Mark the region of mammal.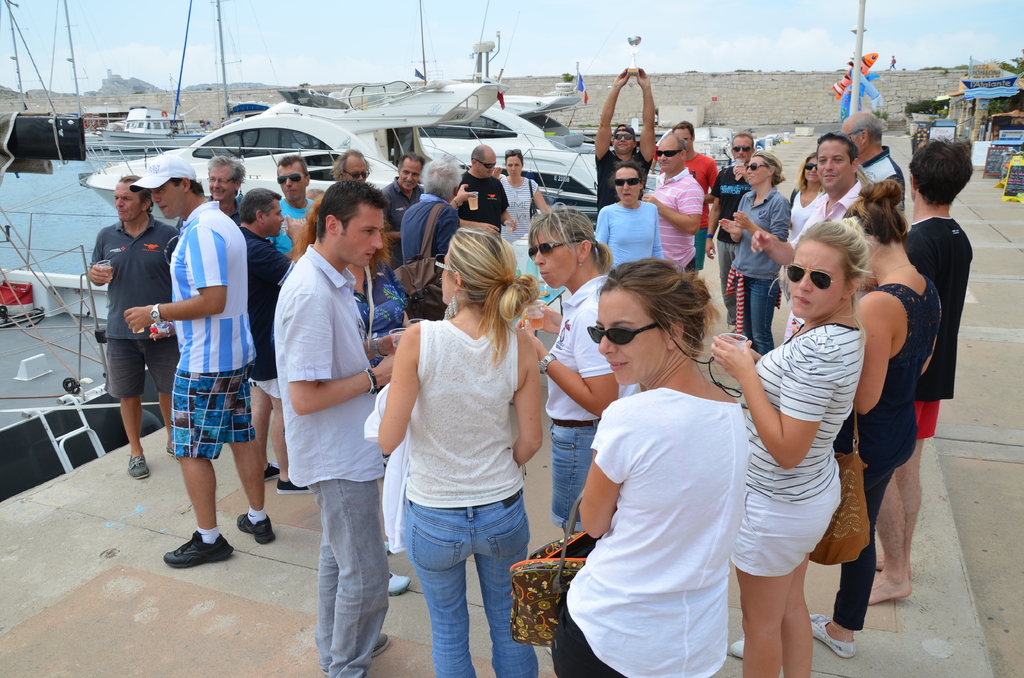
Region: region(869, 134, 974, 611).
